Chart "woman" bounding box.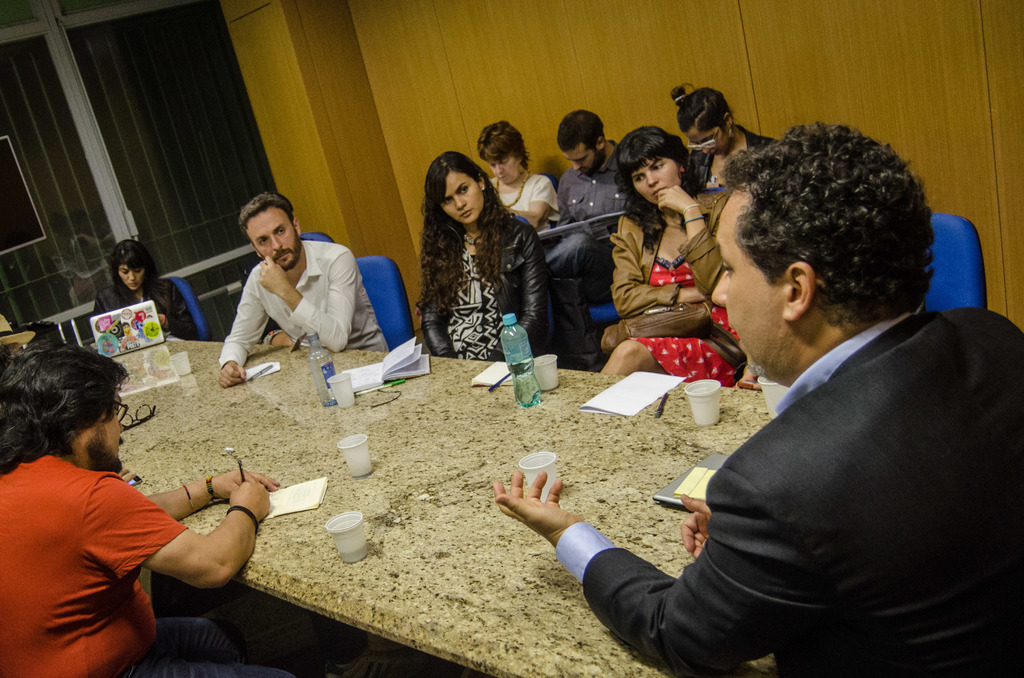
Charted: [left=404, top=141, right=539, bottom=380].
